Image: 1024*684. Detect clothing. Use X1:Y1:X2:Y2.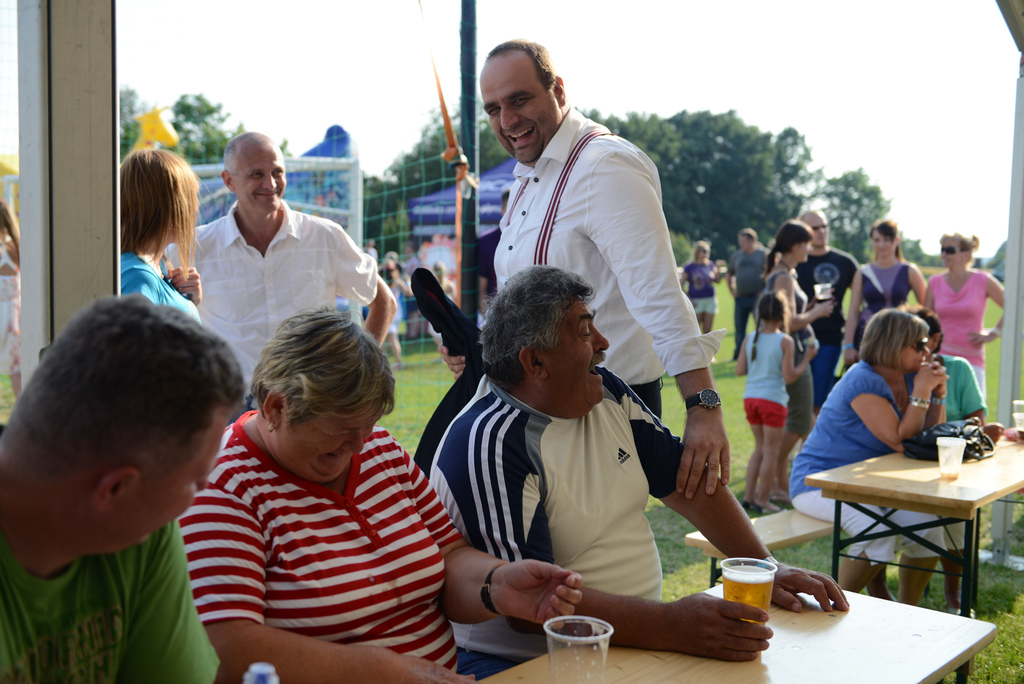
852:262:909:346.
